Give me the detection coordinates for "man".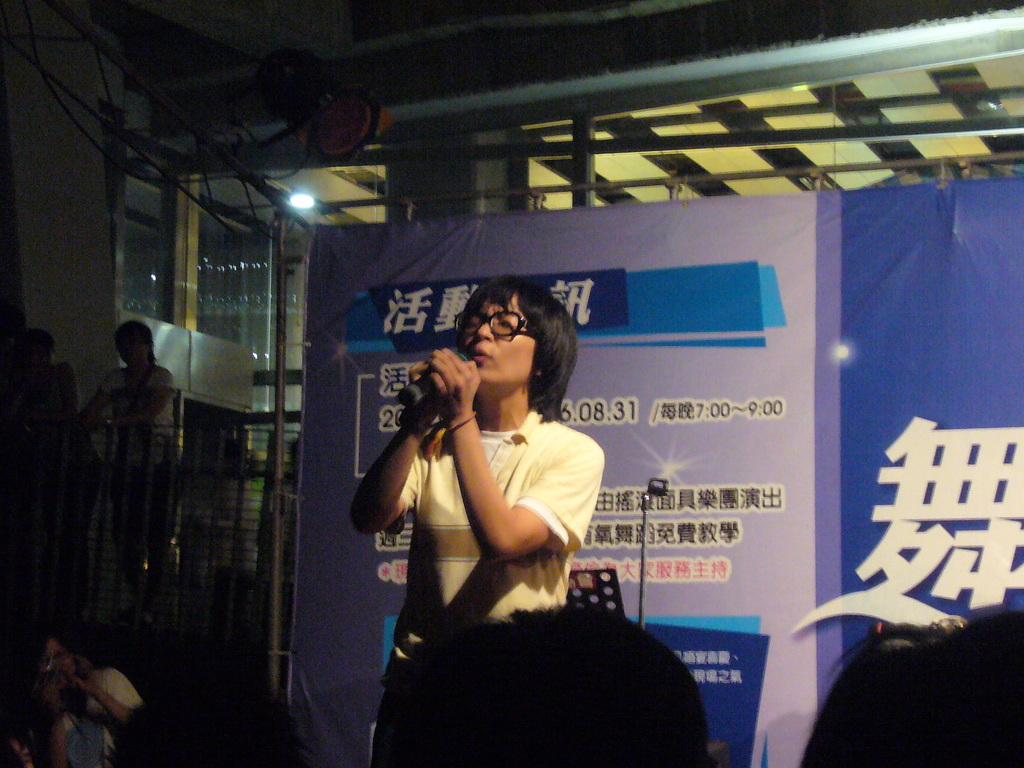
(346,282,598,761).
